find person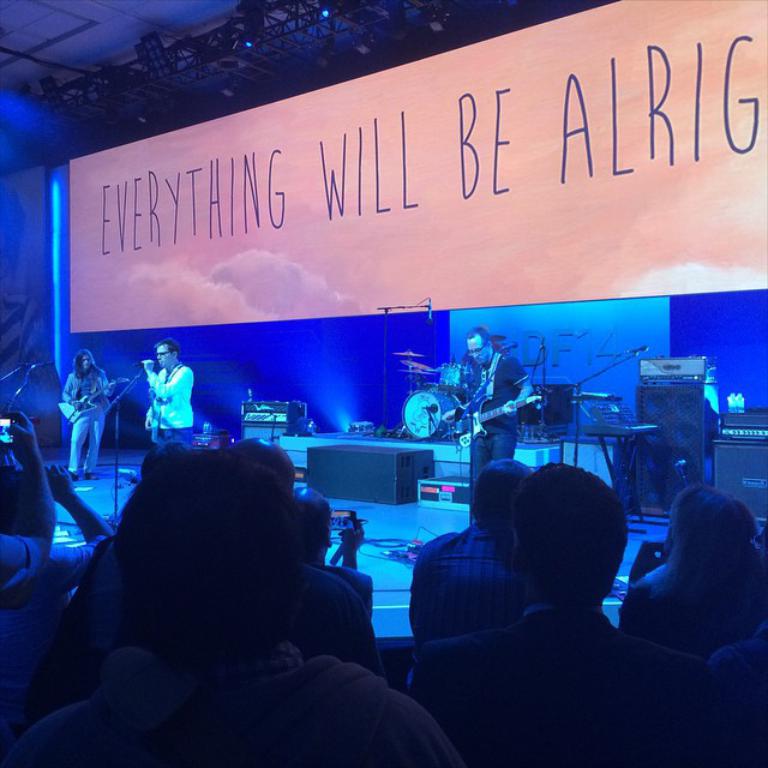
pyautogui.locateOnScreen(412, 460, 745, 767)
